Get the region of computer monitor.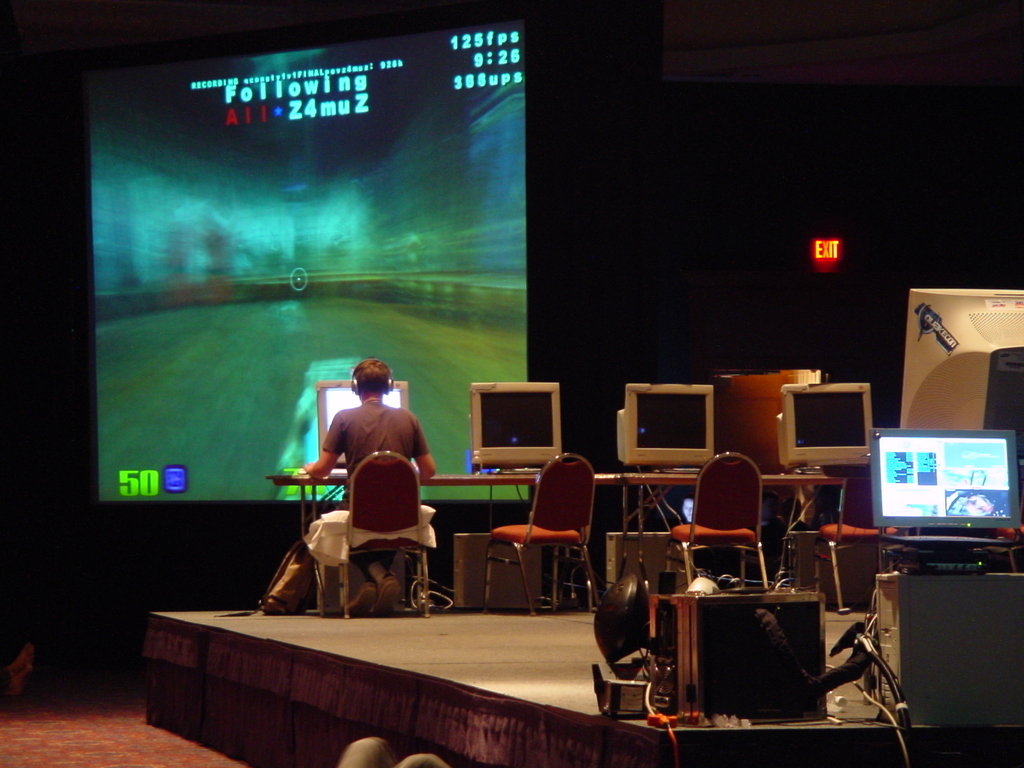
(870,434,1012,547).
